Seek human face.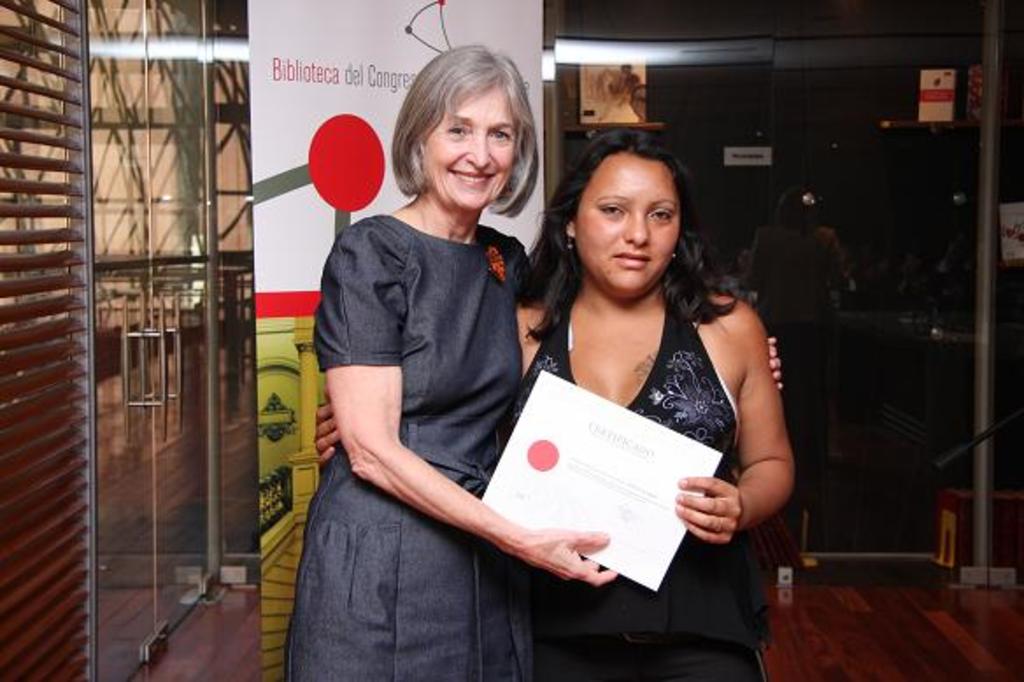
<box>575,156,677,298</box>.
